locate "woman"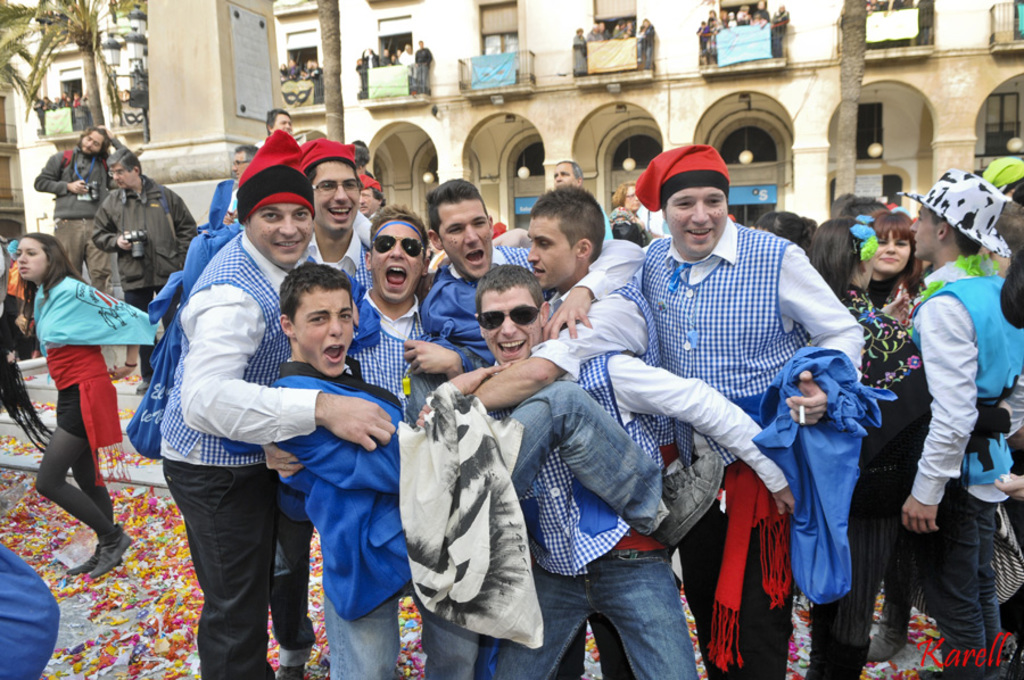
795 216 1018 679
